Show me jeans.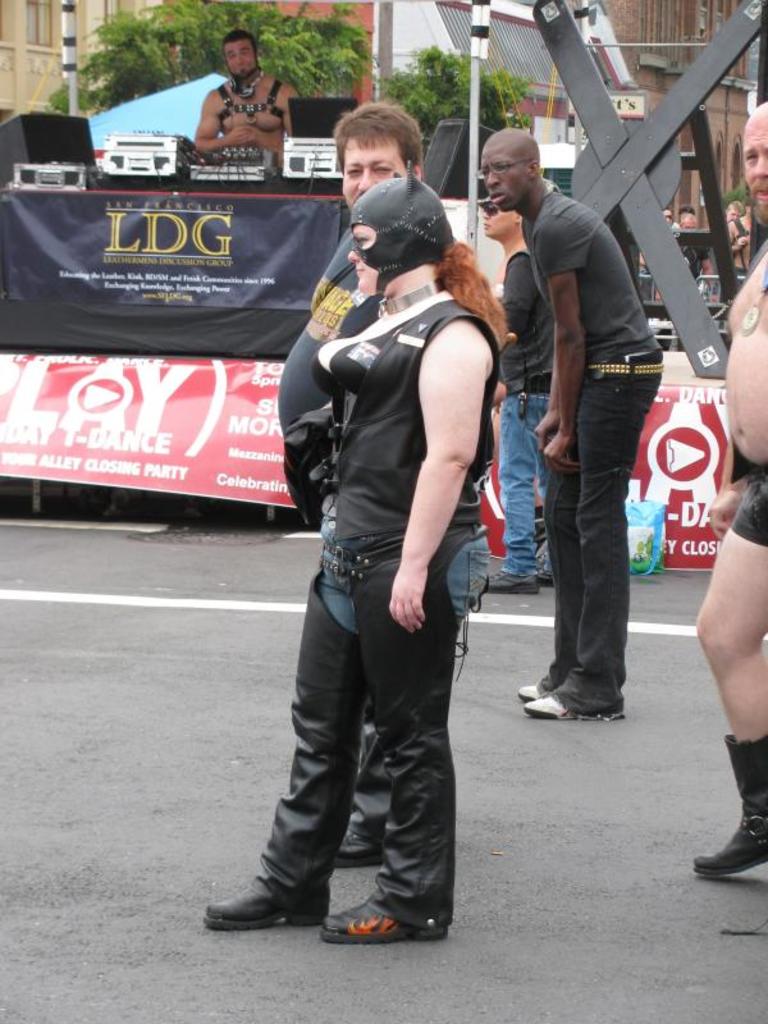
jeans is here: bbox(494, 383, 553, 580).
